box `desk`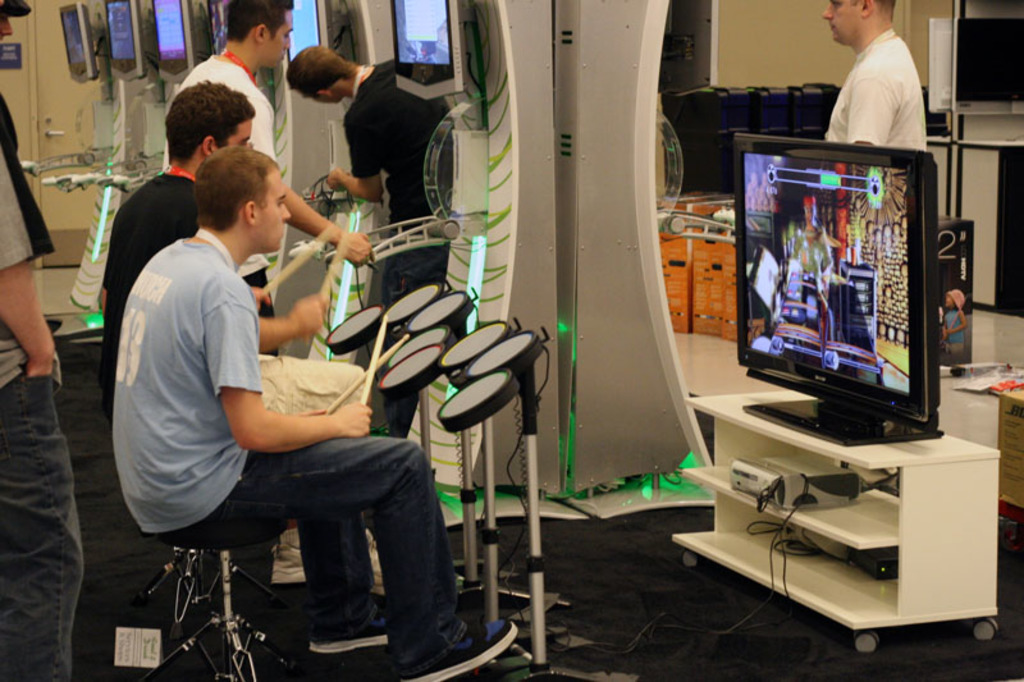
{"x1": 713, "y1": 413, "x2": 997, "y2": 635}
